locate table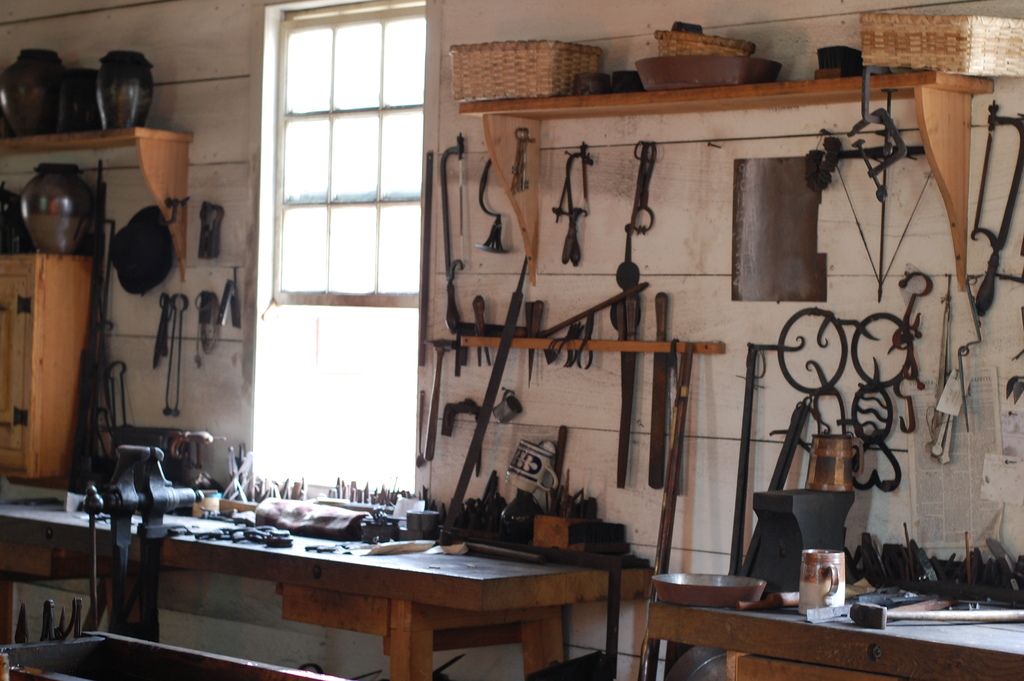
pyautogui.locateOnScreen(647, 588, 1023, 680)
